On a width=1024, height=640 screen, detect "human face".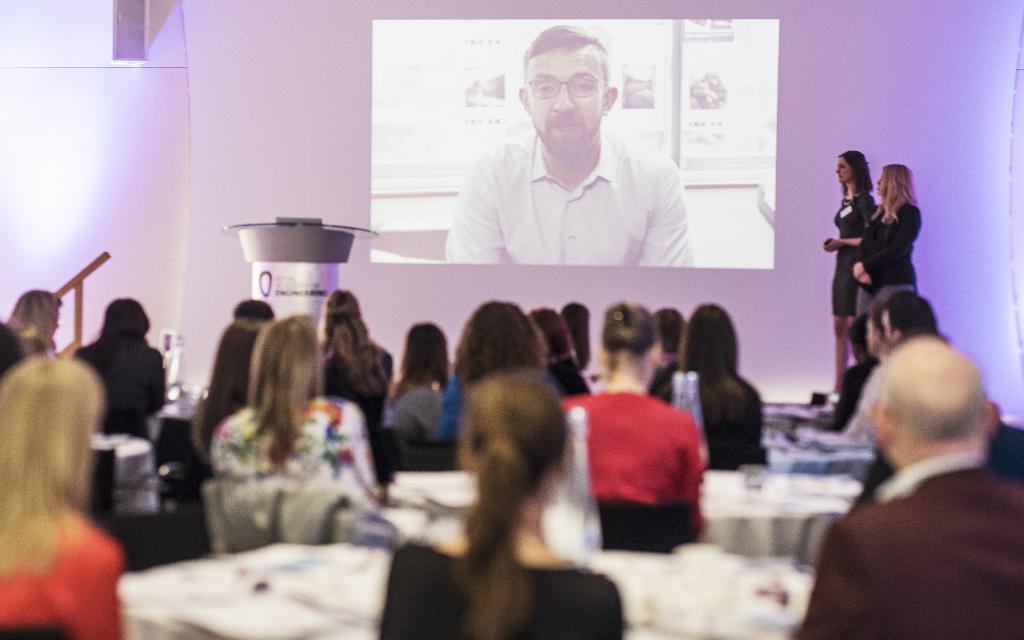
{"left": 527, "top": 49, "right": 601, "bottom": 161}.
